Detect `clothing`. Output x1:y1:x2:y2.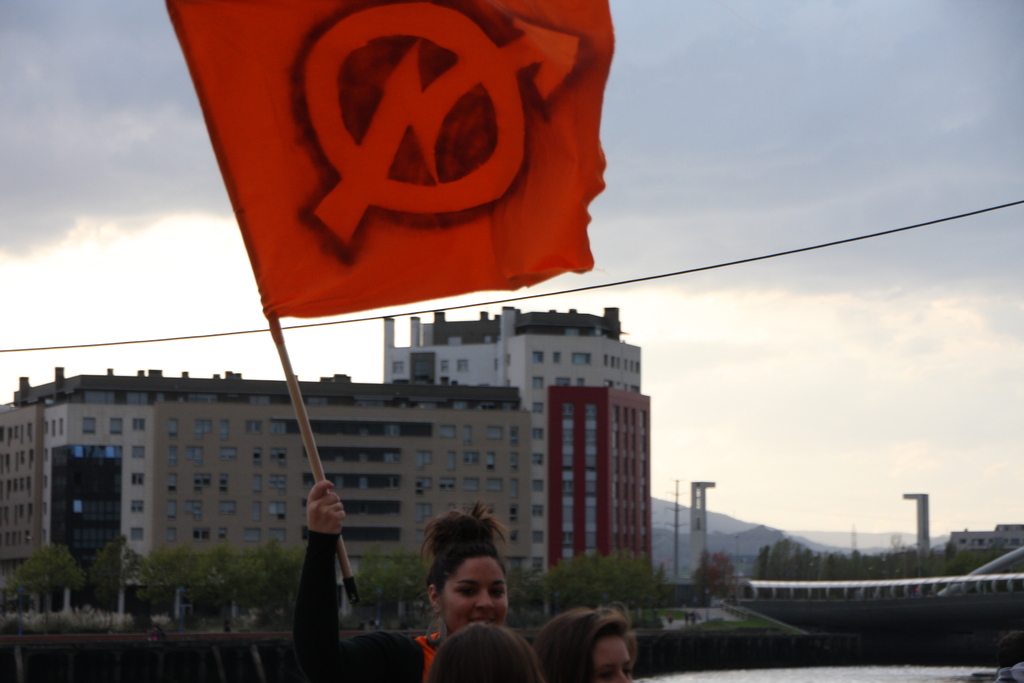
284:521:444:682.
